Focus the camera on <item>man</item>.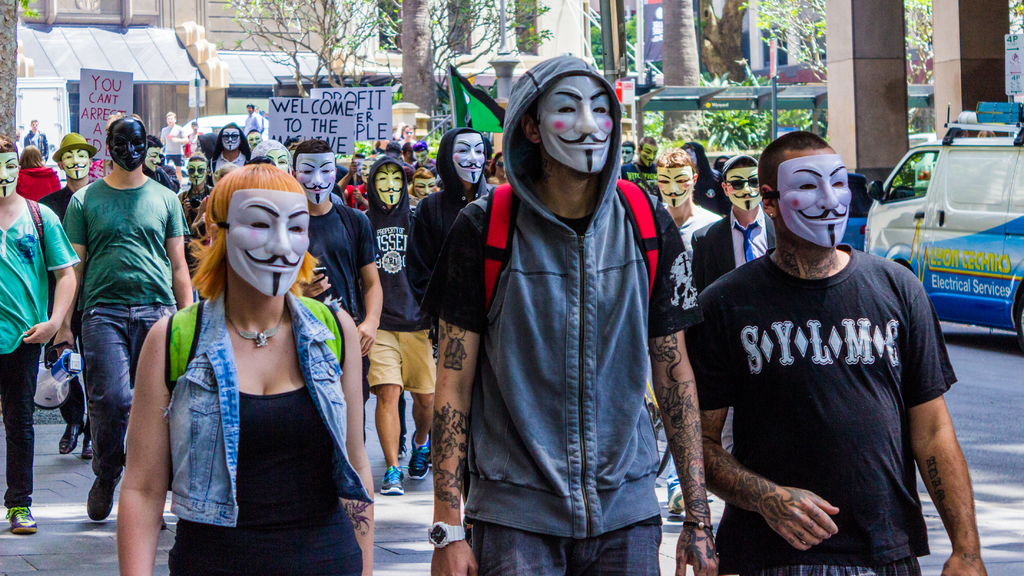
Focus region: x1=21, y1=116, x2=50, y2=162.
